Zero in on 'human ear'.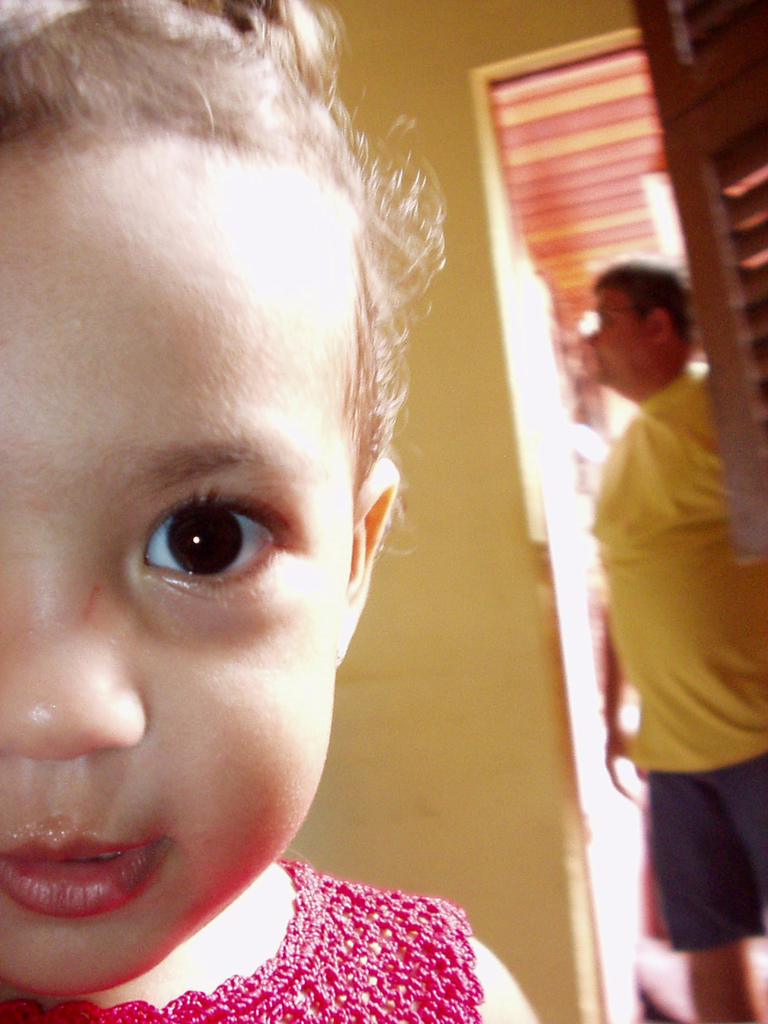
Zeroed in: box=[337, 461, 400, 666].
